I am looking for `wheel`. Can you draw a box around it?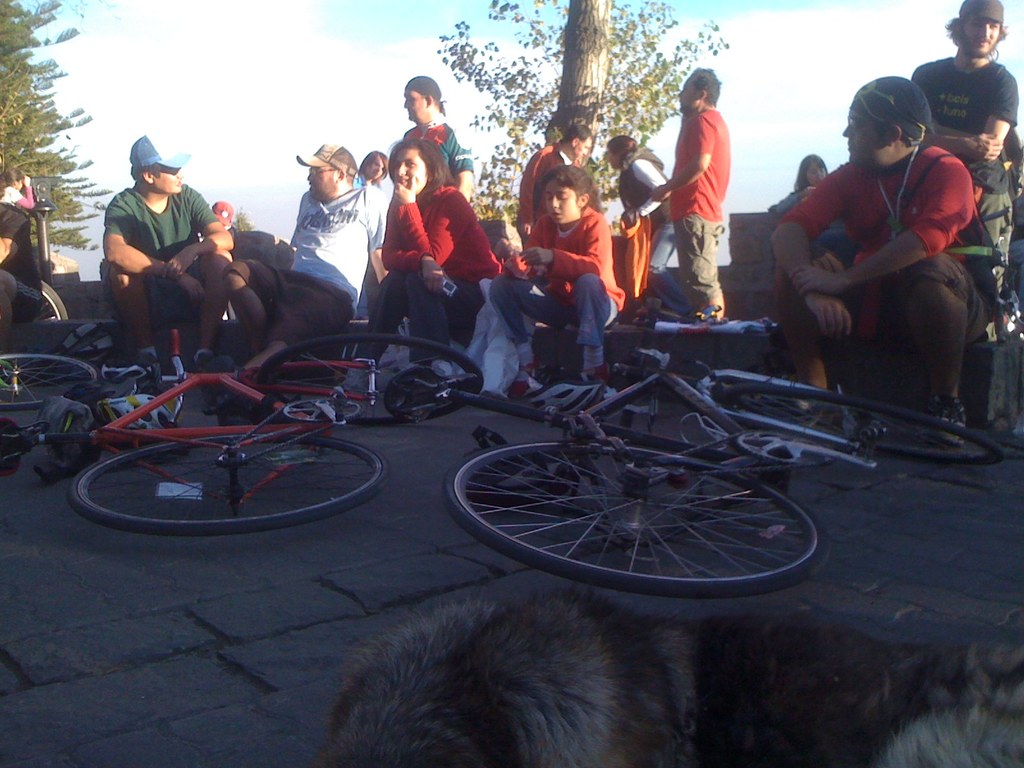
Sure, the bounding box is locate(214, 450, 244, 468).
